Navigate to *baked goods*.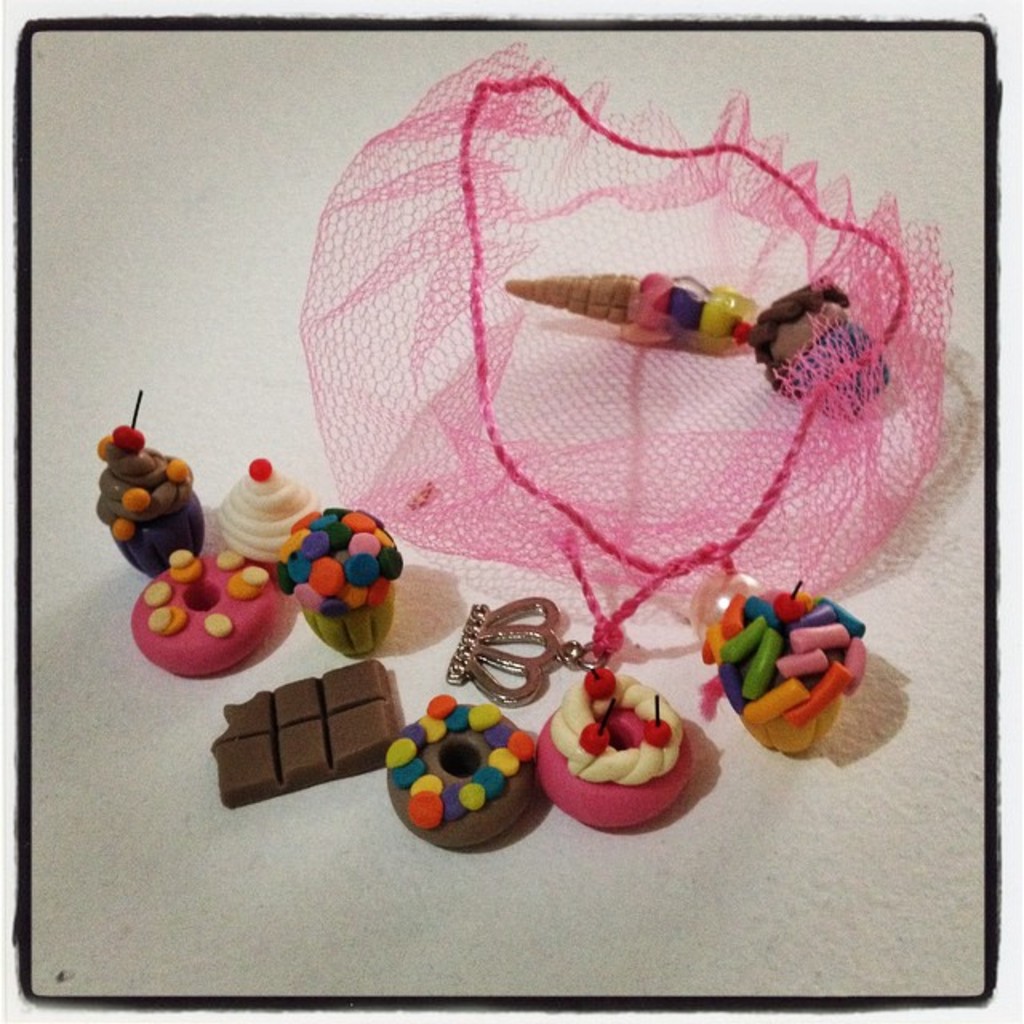
Navigation target: crop(395, 690, 538, 846).
